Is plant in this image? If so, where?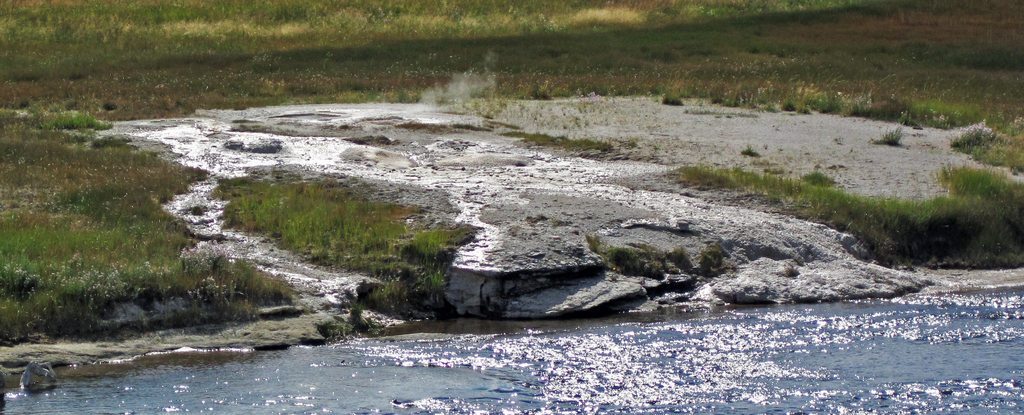
Yes, at x1=872, y1=122, x2=907, y2=143.
